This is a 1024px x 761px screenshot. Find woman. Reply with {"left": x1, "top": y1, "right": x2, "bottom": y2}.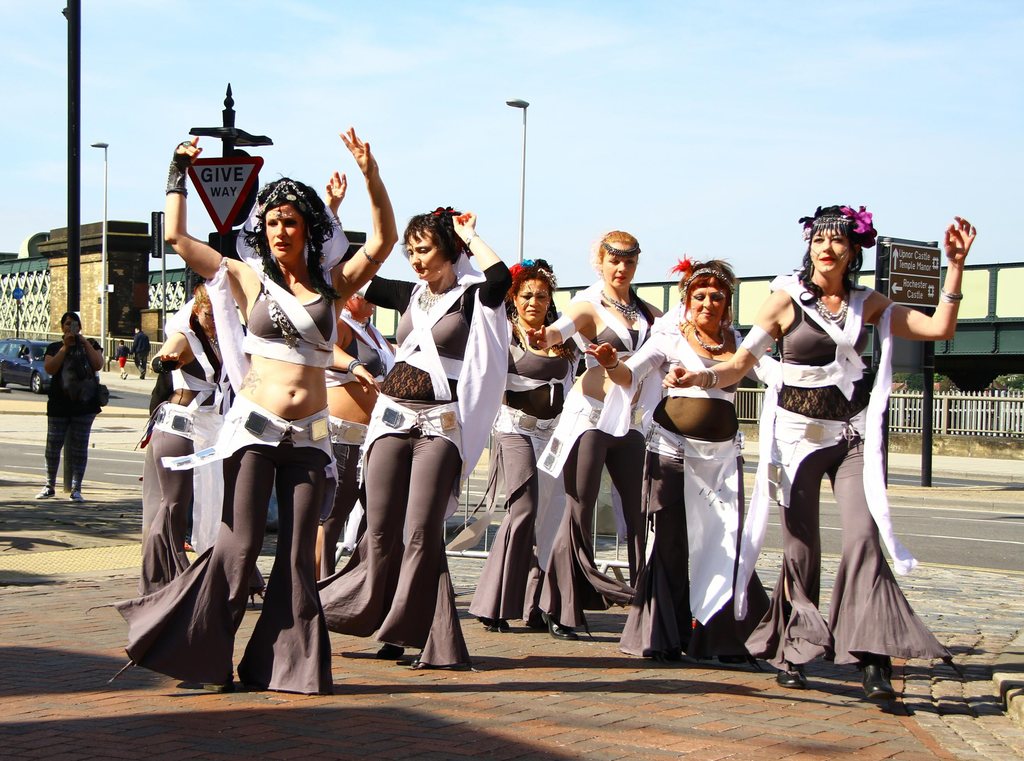
{"left": 313, "top": 278, "right": 404, "bottom": 577}.
